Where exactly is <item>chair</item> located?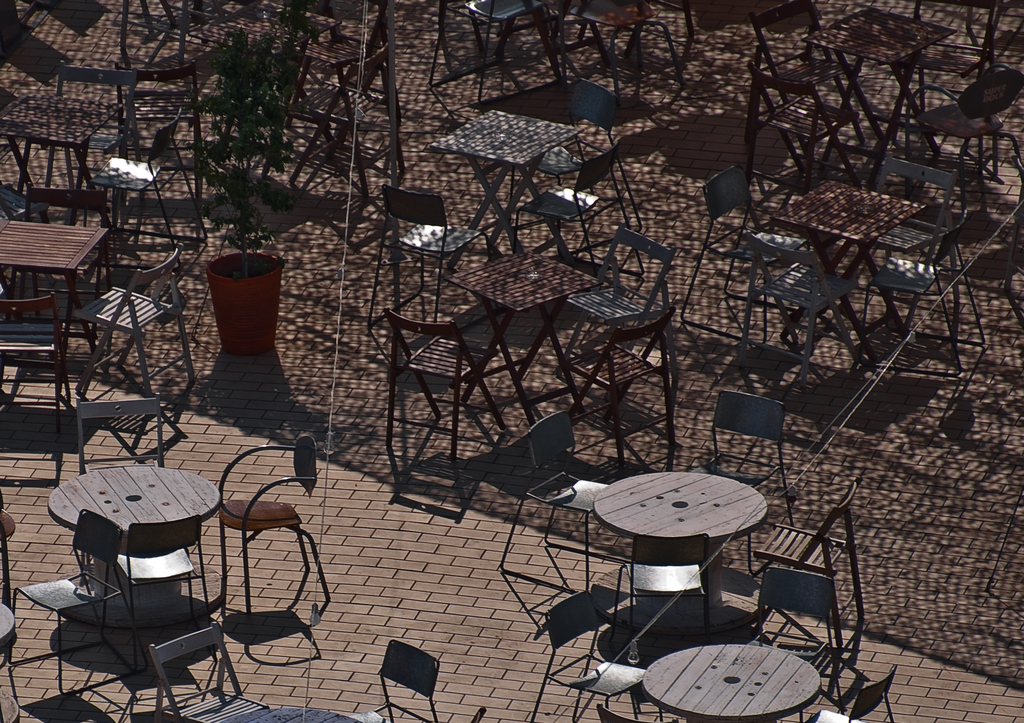
Its bounding box is <box>430,0,575,86</box>.
